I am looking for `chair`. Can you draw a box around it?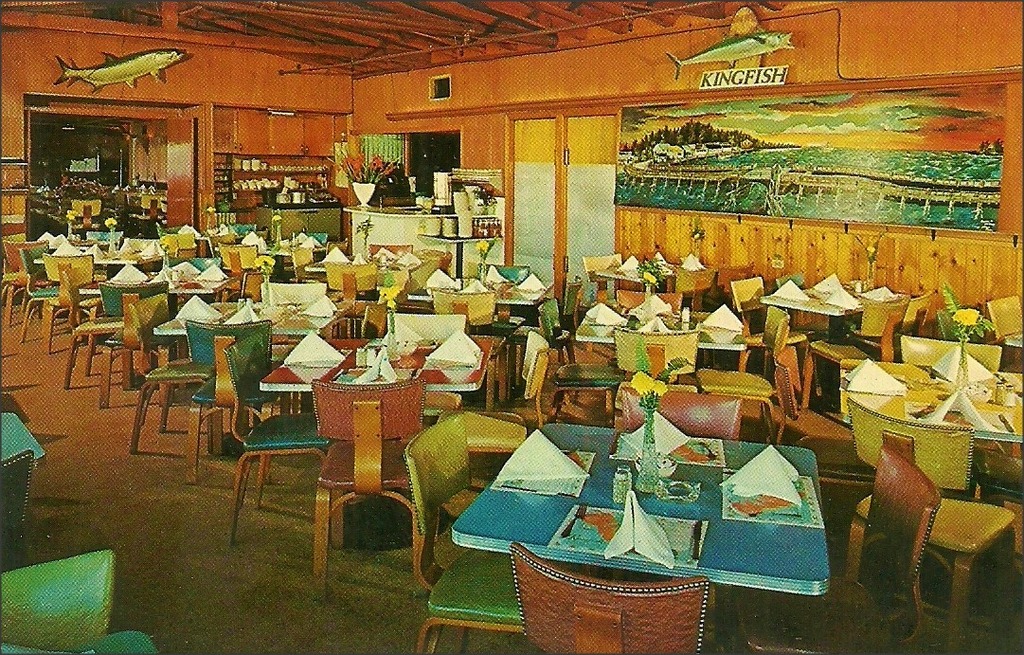
Sure, the bounding box is rect(615, 326, 700, 386).
